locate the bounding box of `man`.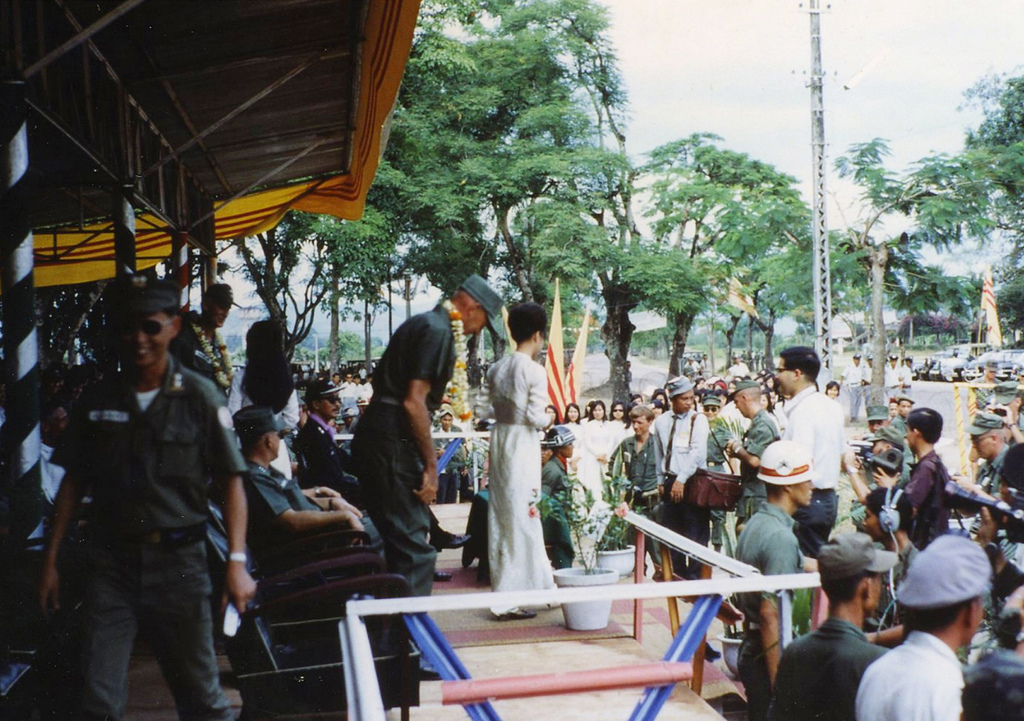
Bounding box: 840/354/863/422.
